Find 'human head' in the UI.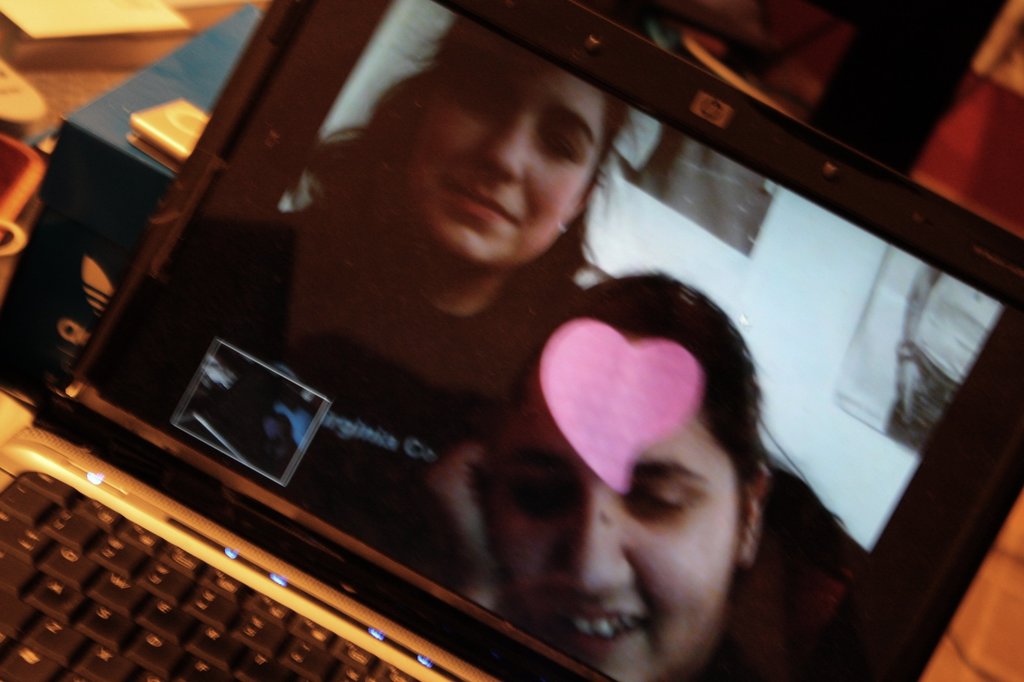
UI element at {"x1": 388, "y1": 19, "x2": 632, "y2": 275}.
